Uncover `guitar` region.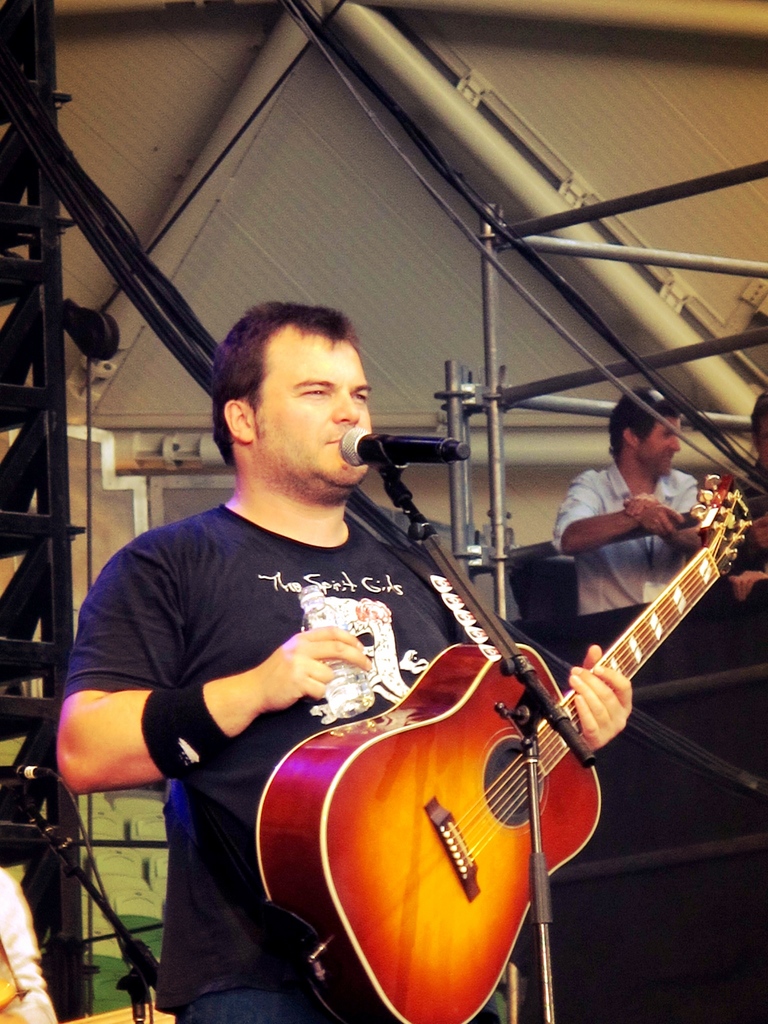
Uncovered: [257, 472, 756, 1023].
